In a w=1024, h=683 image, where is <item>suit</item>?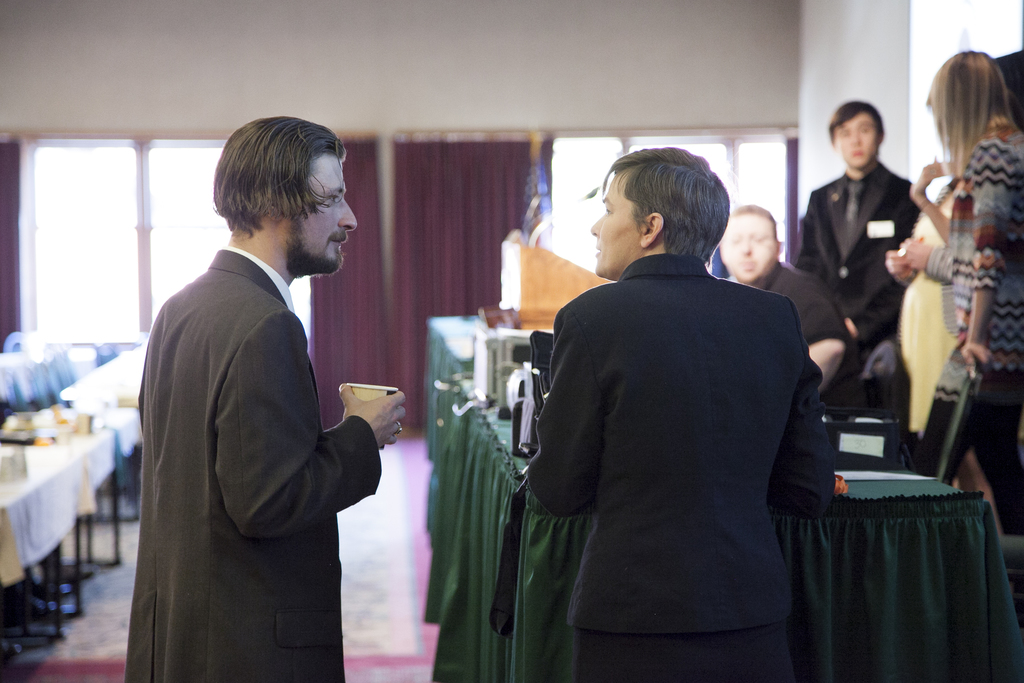
<bbox>531, 161, 845, 659</bbox>.
